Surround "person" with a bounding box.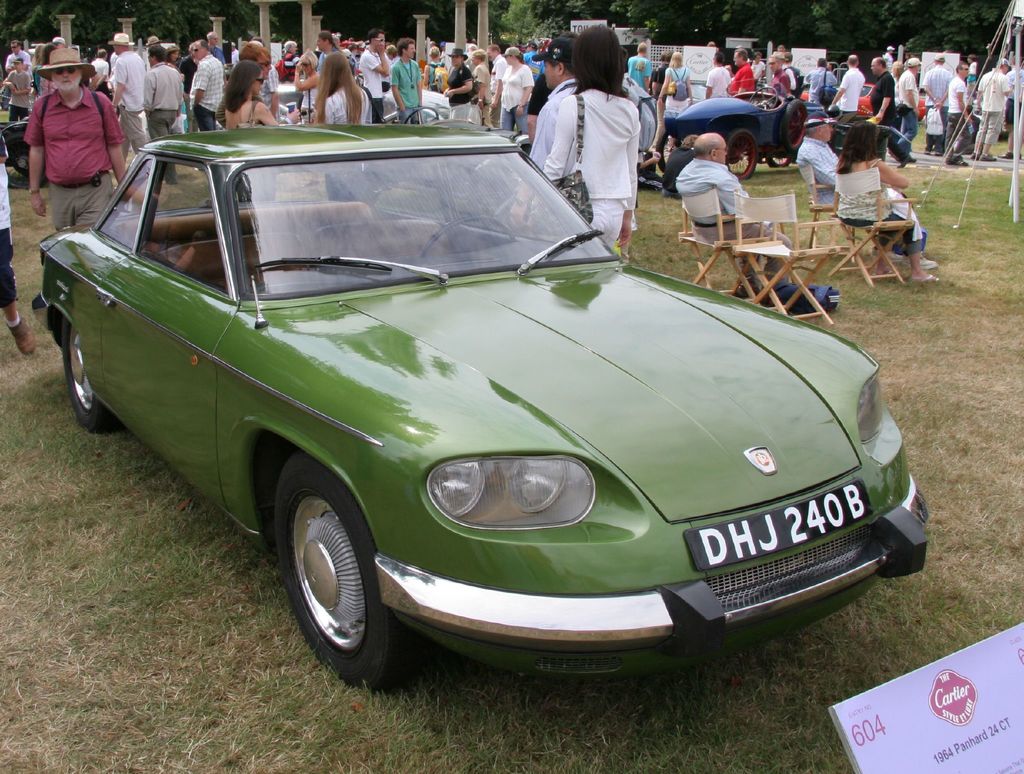
543 23 644 259.
